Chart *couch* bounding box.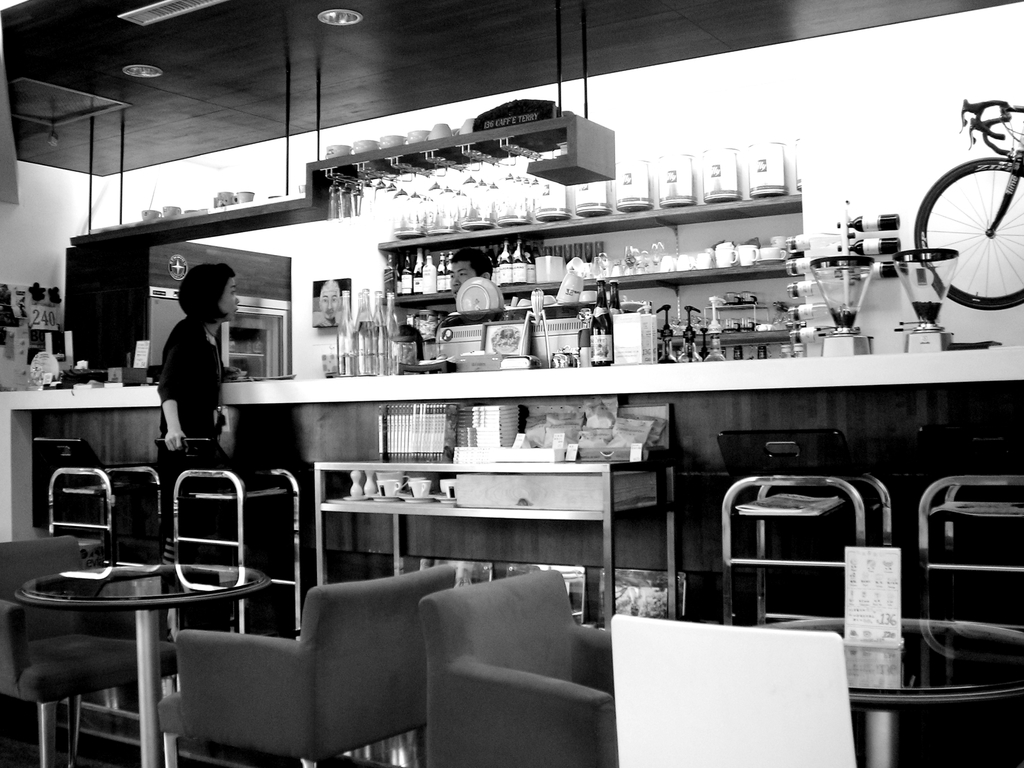
Charted: Rect(419, 568, 605, 767).
